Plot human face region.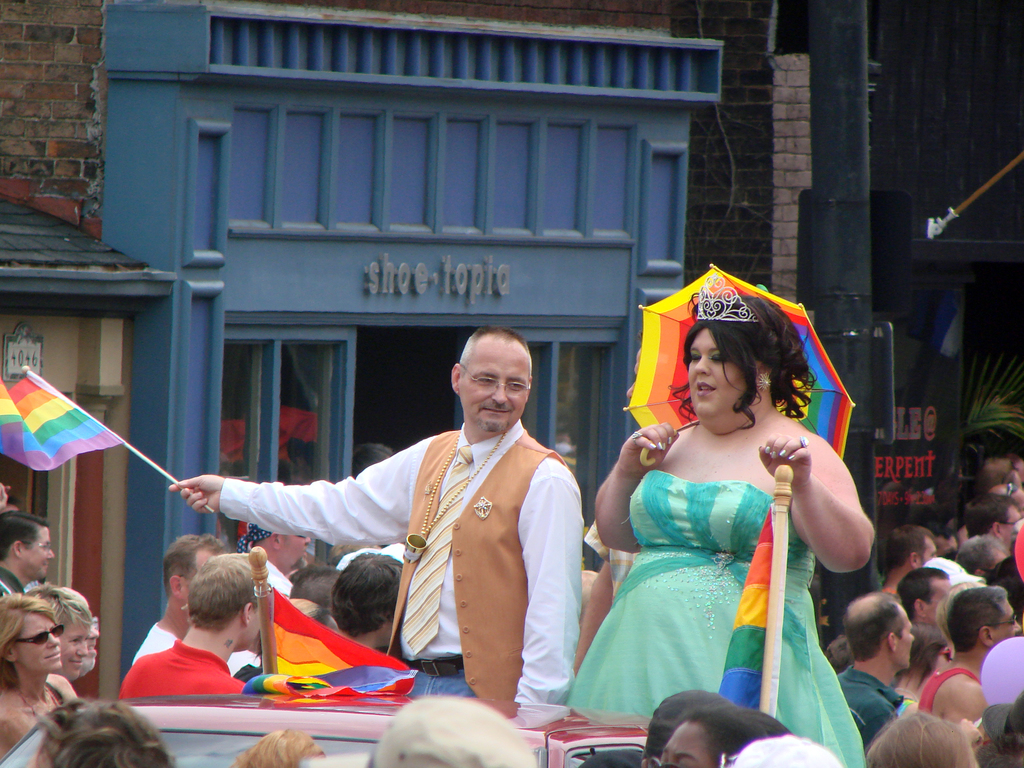
Plotted at select_region(463, 348, 529, 431).
